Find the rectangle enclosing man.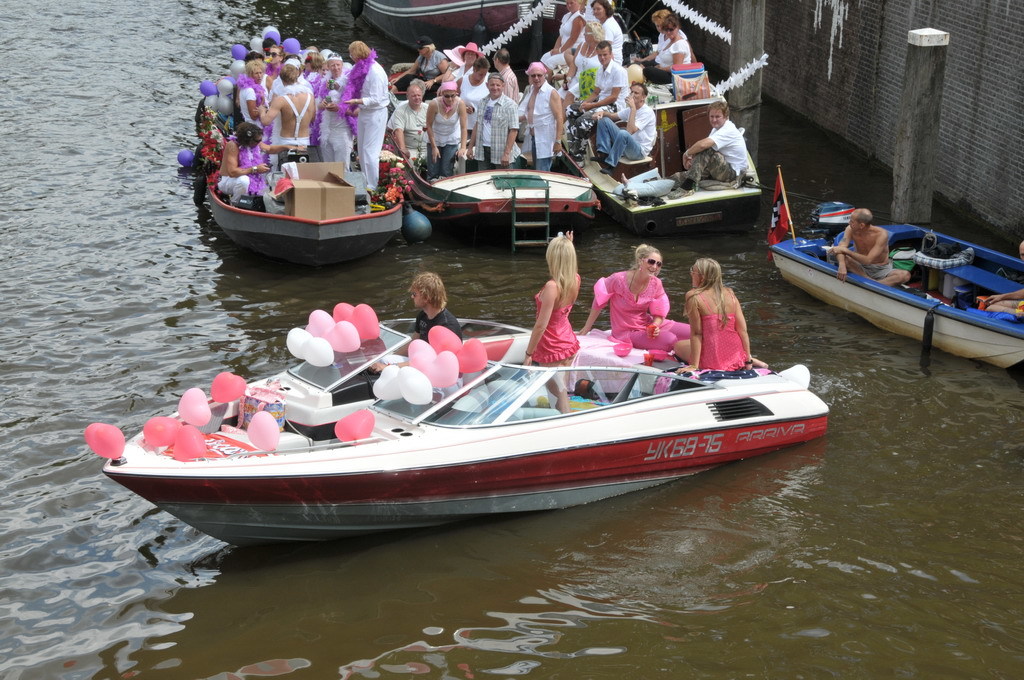
831 207 914 288.
